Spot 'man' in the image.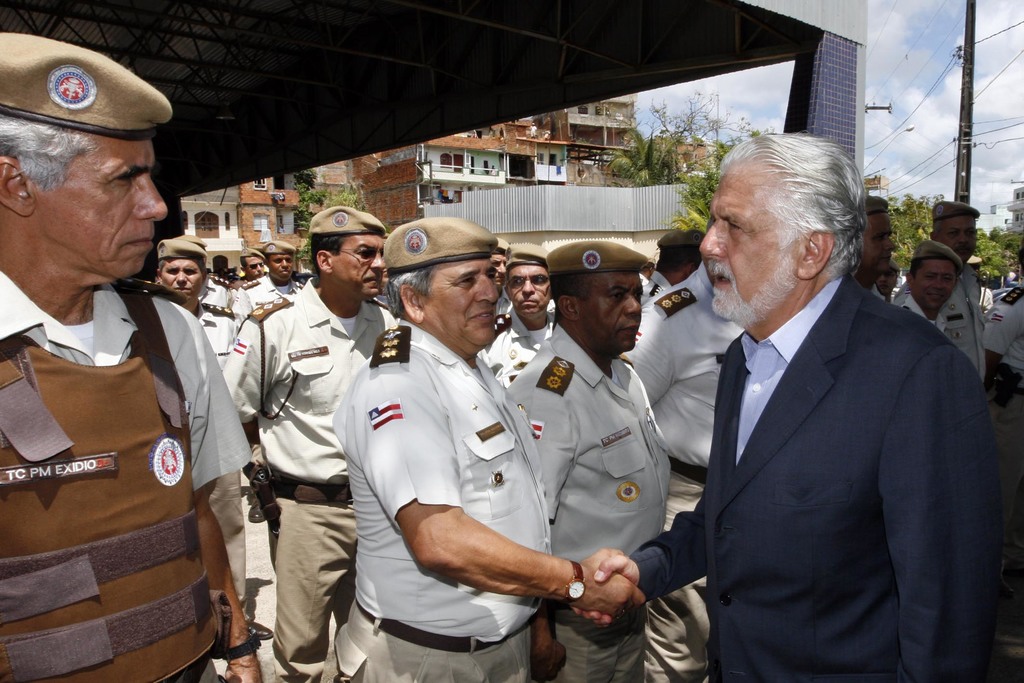
'man' found at pyautogui.locateOnScreen(616, 224, 749, 682).
